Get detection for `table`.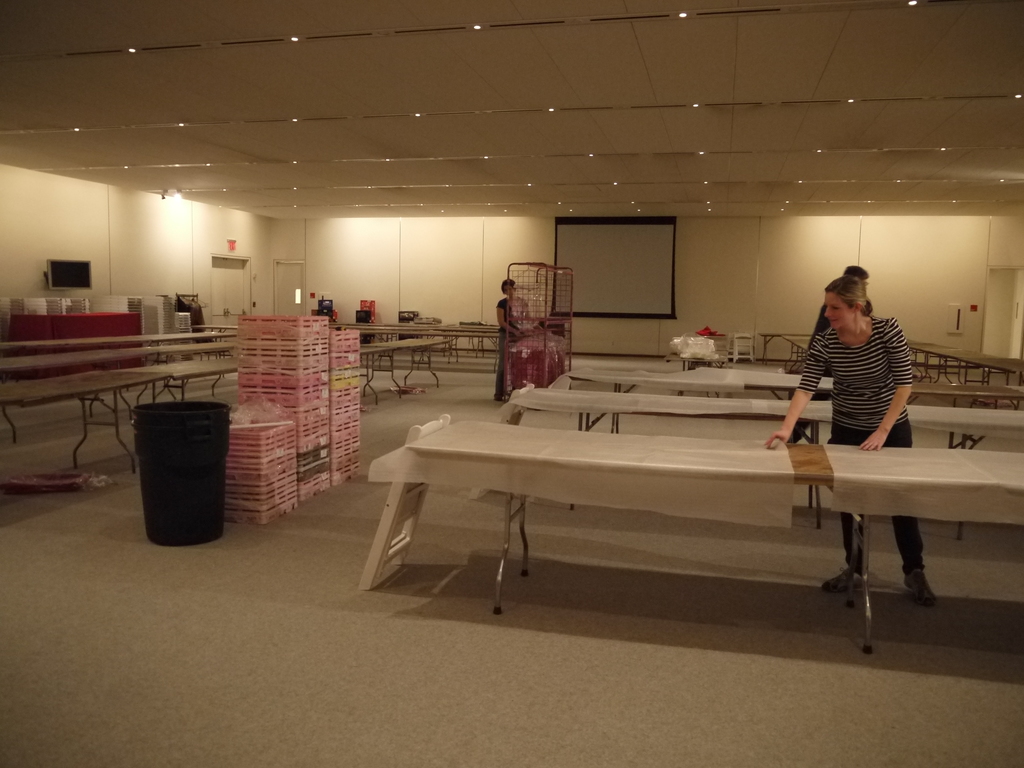
Detection: (359, 414, 1023, 659).
